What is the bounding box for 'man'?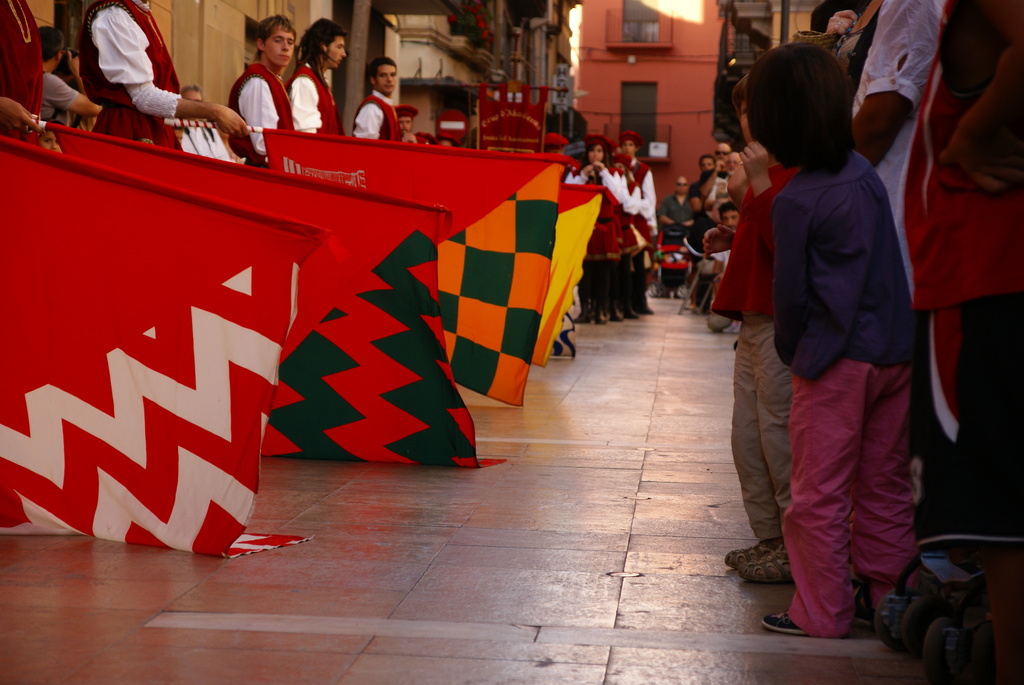
653/175/693/297.
